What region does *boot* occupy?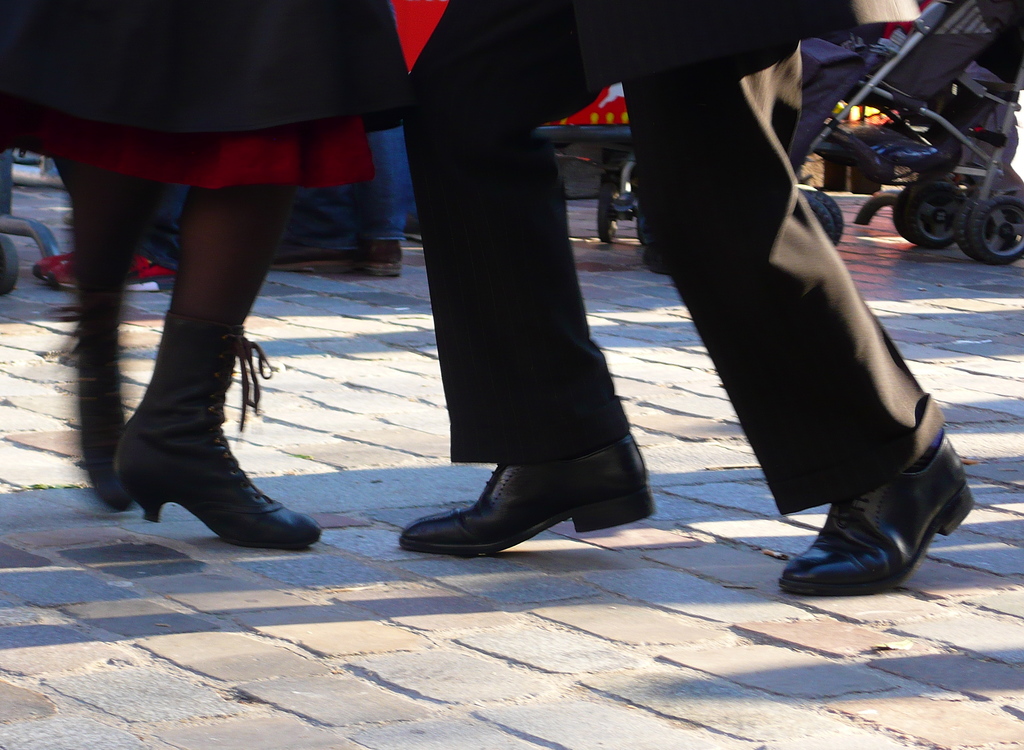
BBox(76, 336, 124, 511).
